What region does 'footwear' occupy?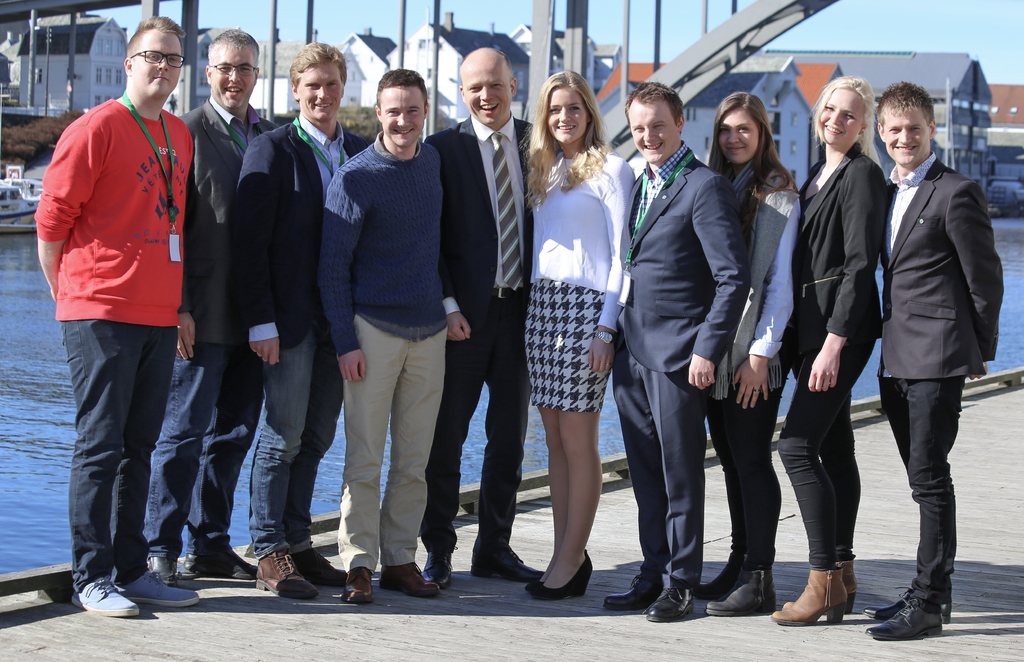
[left=382, top=561, right=436, bottom=601].
